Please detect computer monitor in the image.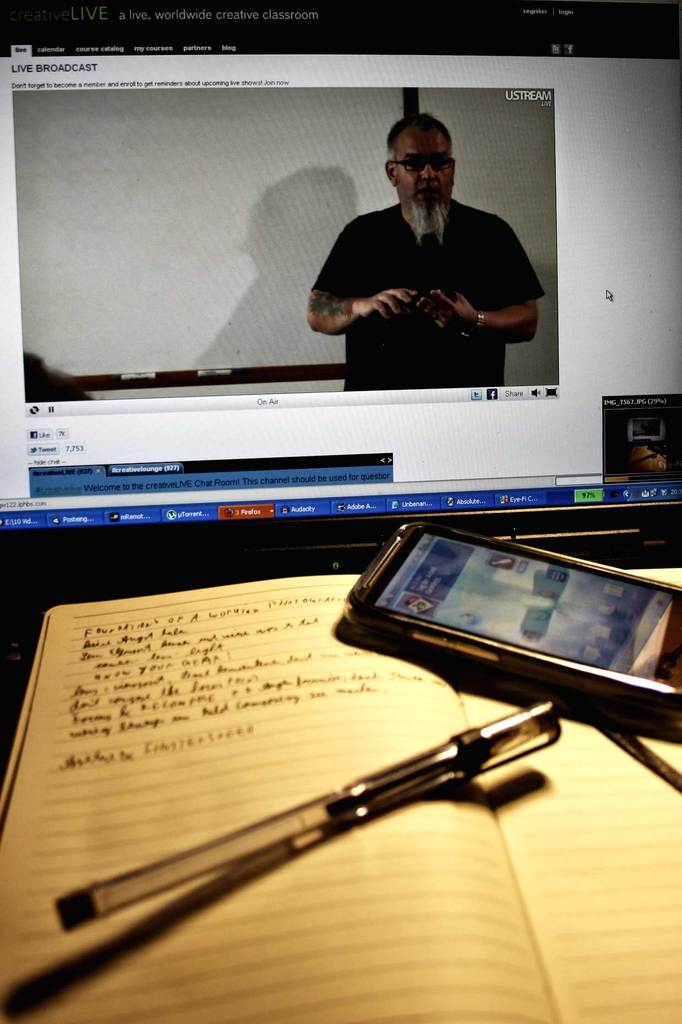
select_region(4, 0, 681, 564).
